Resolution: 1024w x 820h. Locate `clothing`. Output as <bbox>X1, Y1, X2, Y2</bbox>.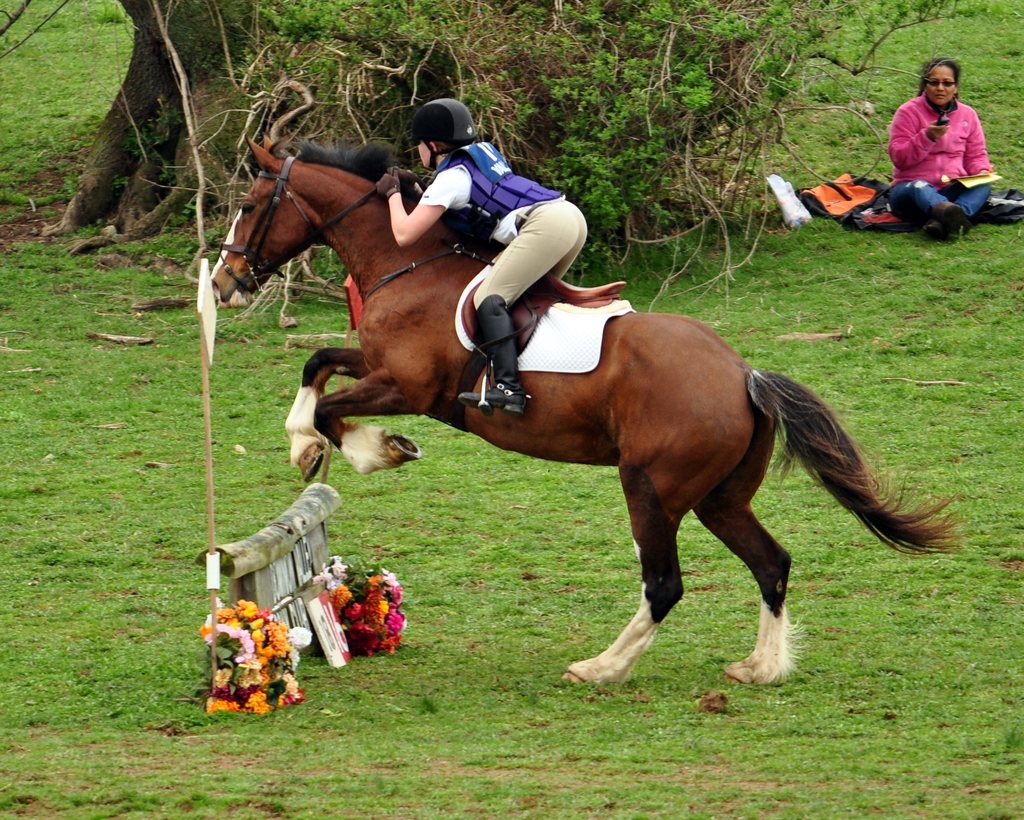
<bbox>402, 129, 599, 351</bbox>.
